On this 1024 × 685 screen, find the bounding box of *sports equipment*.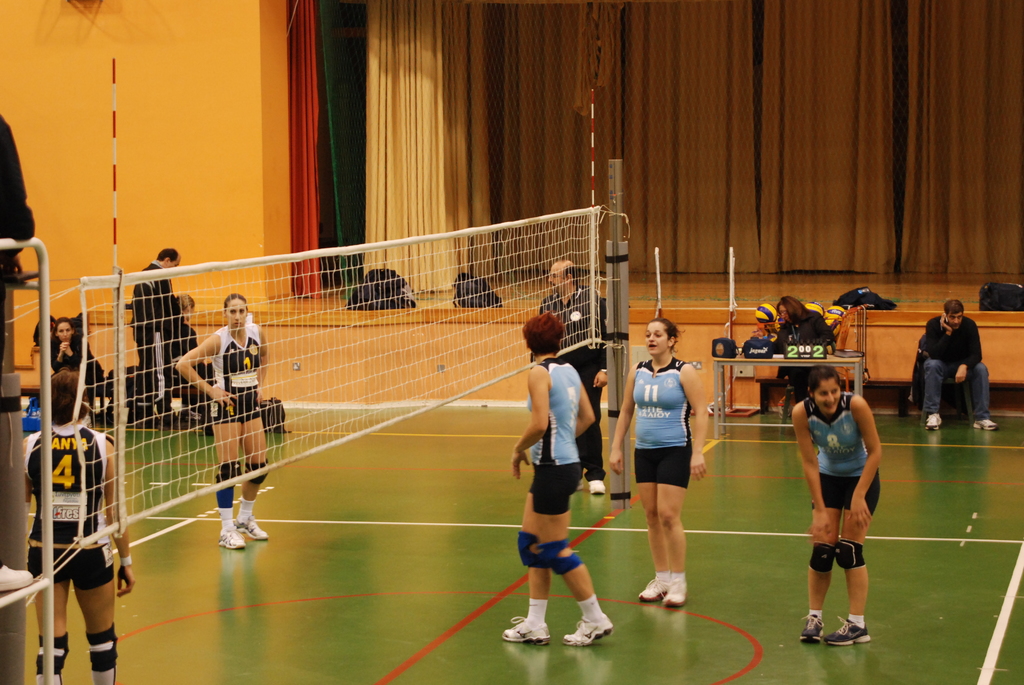
Bounding box: 8:205:619:611.
